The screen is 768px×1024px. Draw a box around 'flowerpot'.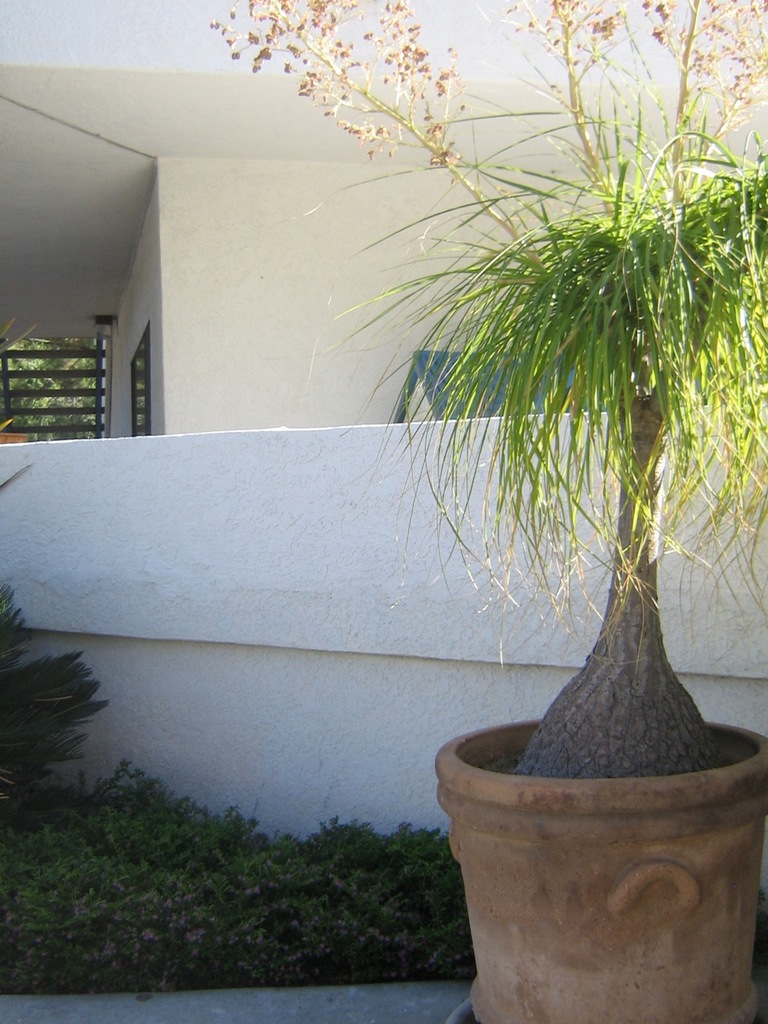
{"left": 438, "top": 709, "right": 765, "bottom": 1006}.
